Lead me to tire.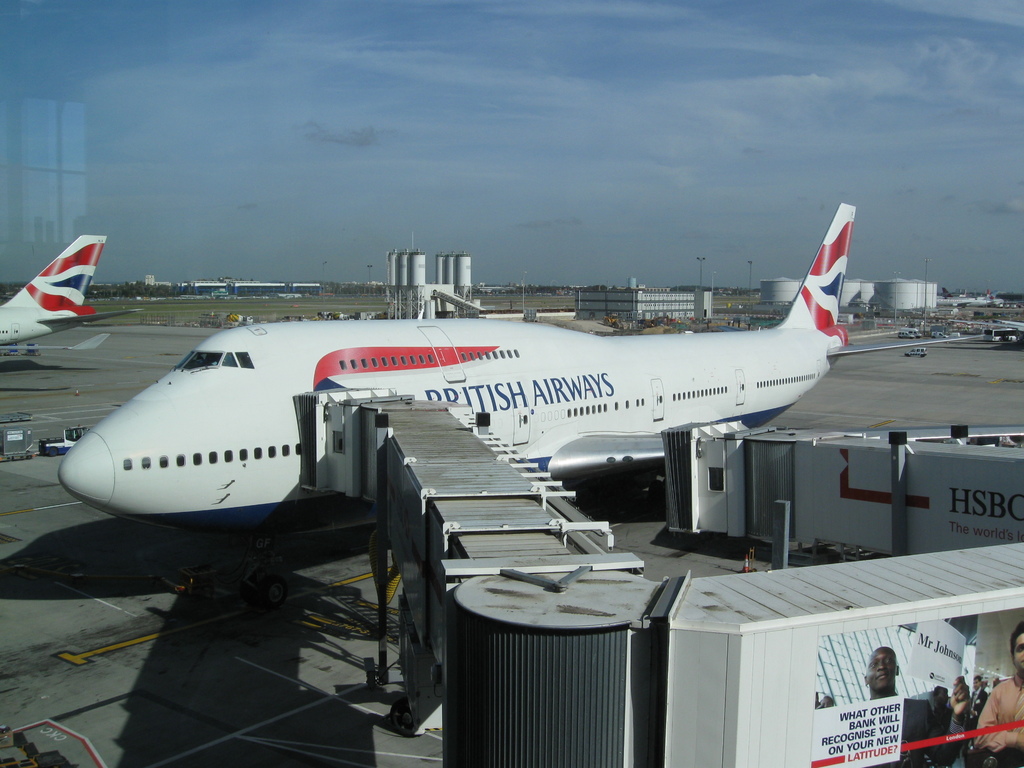
Lead to bbox(390, 696, 417, 737).
